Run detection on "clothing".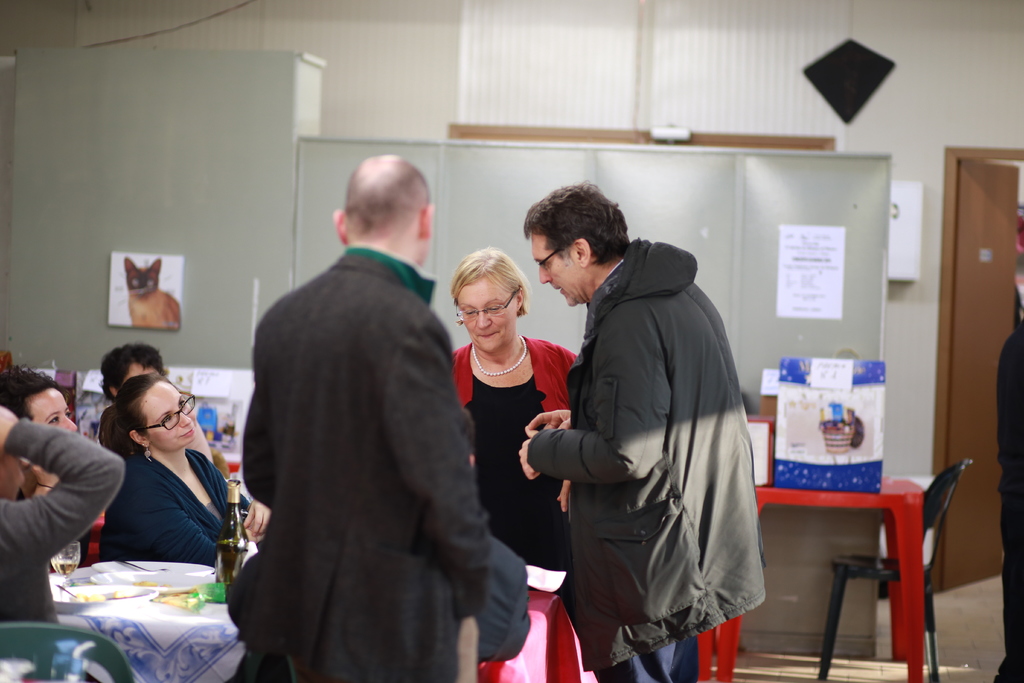
Result: x1=96 y1=440 x2=267 y2=563.
